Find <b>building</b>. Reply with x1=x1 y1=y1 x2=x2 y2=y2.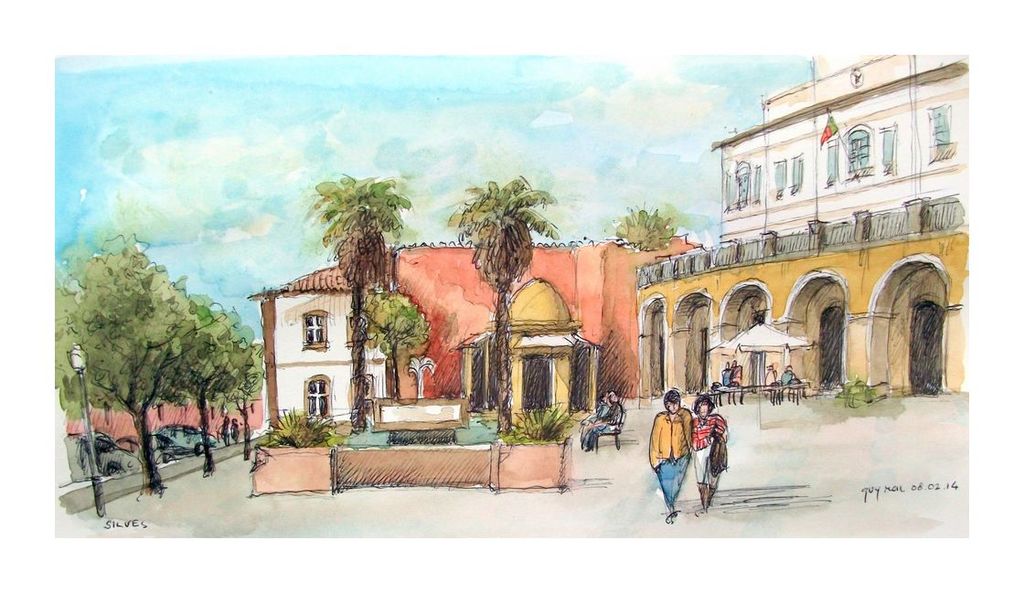
x1=636 y1=190 x2=964 y2=402.
